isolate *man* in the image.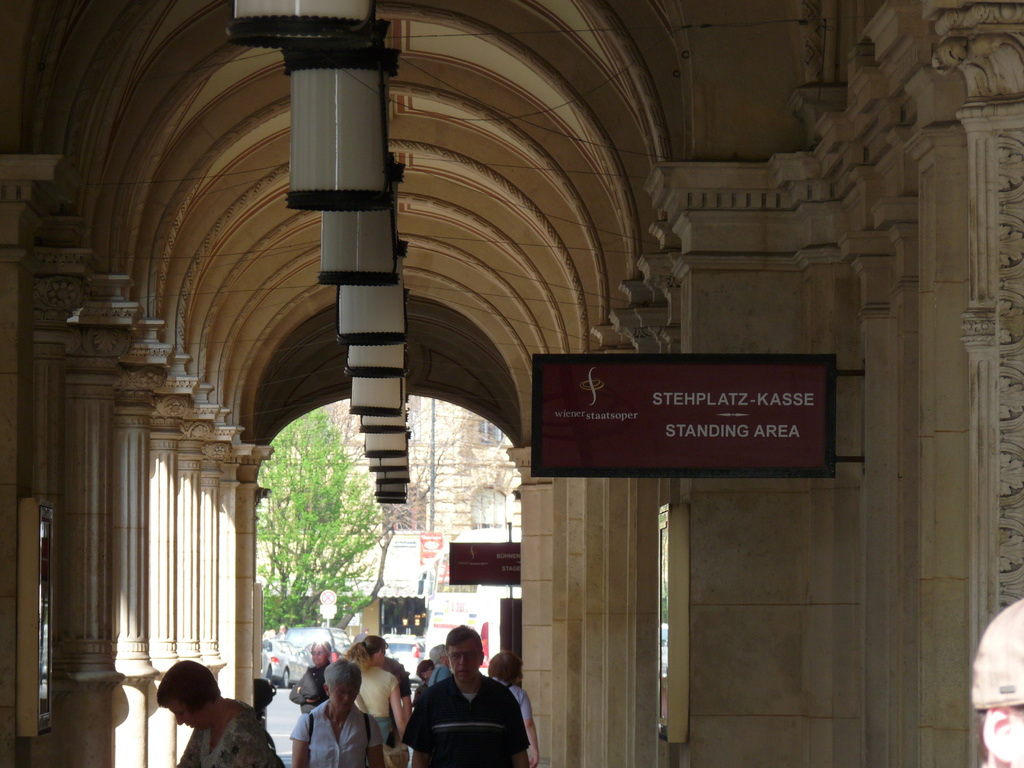
Isolated region: {"left": 972, "top": 596, "right": 1023, "bottom": 767}.
